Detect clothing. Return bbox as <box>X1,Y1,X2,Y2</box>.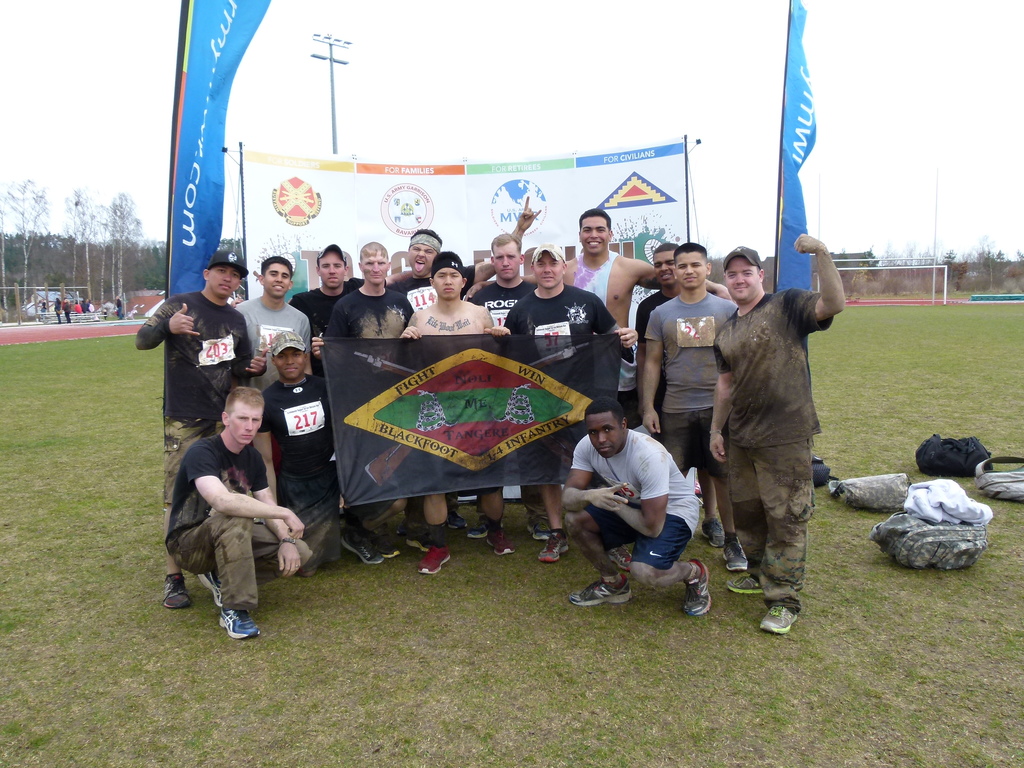
<box>636,291,705,471</box>.
